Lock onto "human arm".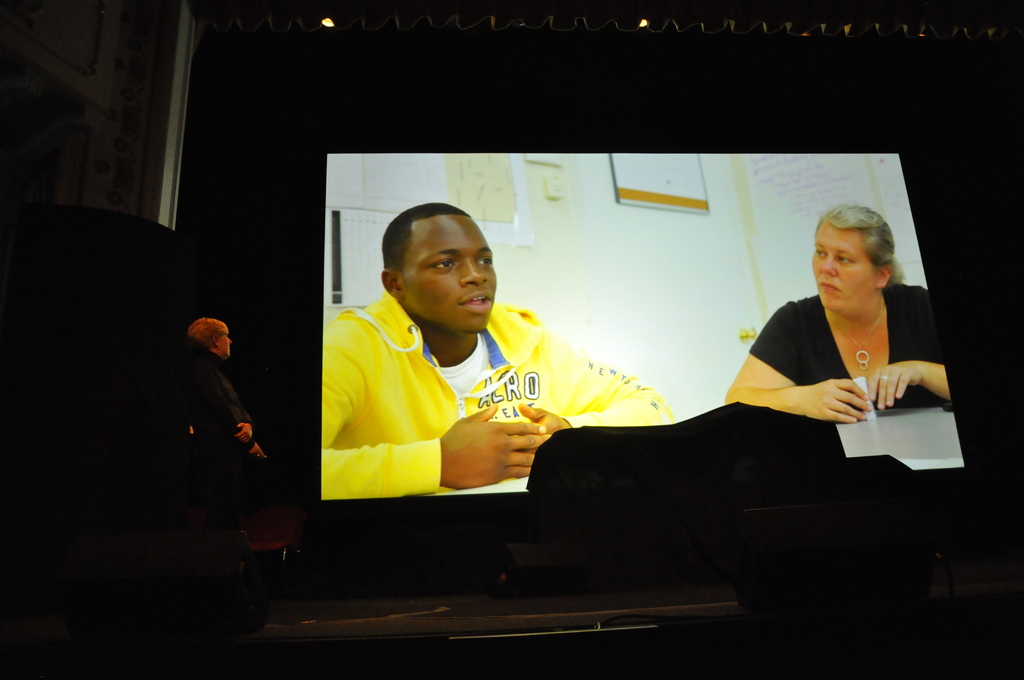
Locked: x1=232, y1=418, x2=254, y2=447.
